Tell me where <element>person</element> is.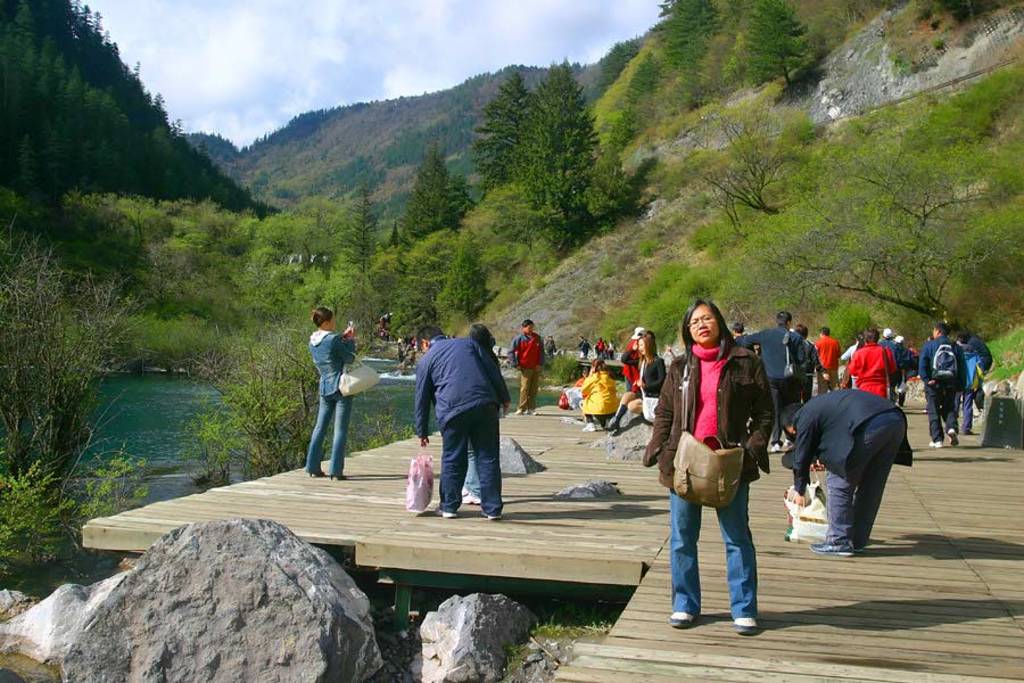
<element>person</element> is at crop(620, 328, 659, 423).
